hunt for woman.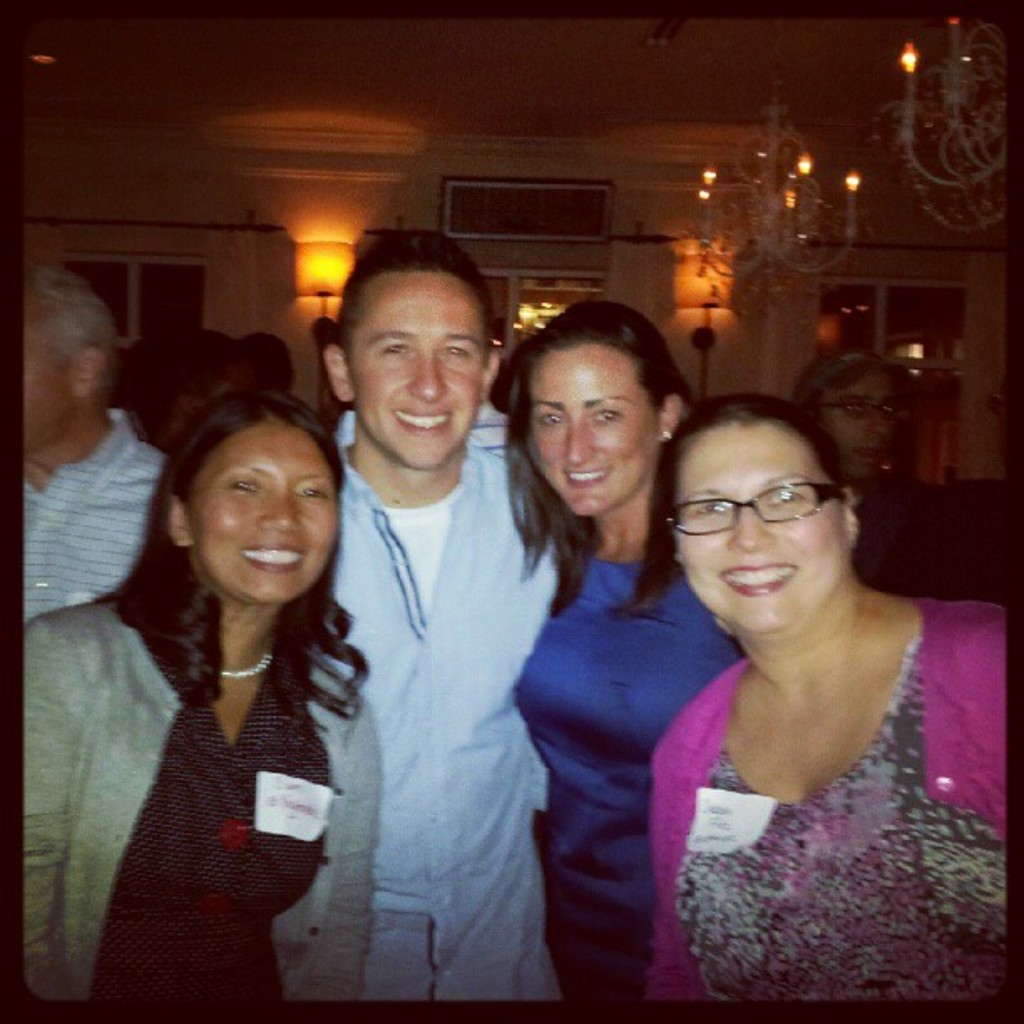
Hunted down at [55,343,408,1022].
